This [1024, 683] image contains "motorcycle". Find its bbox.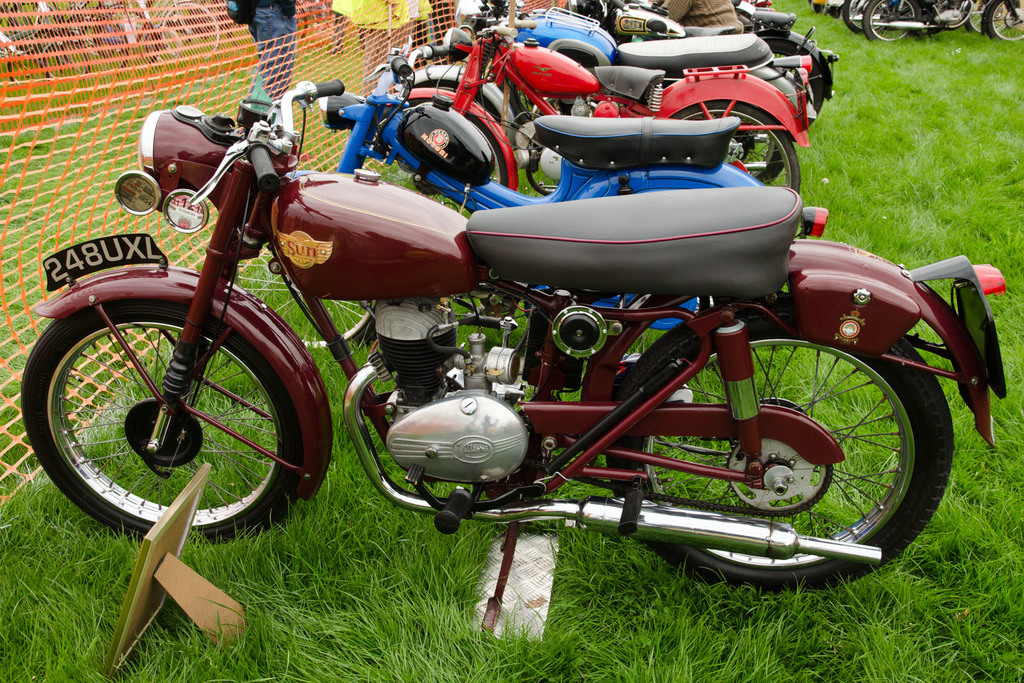
Rect(320, 45, 774, 361).
